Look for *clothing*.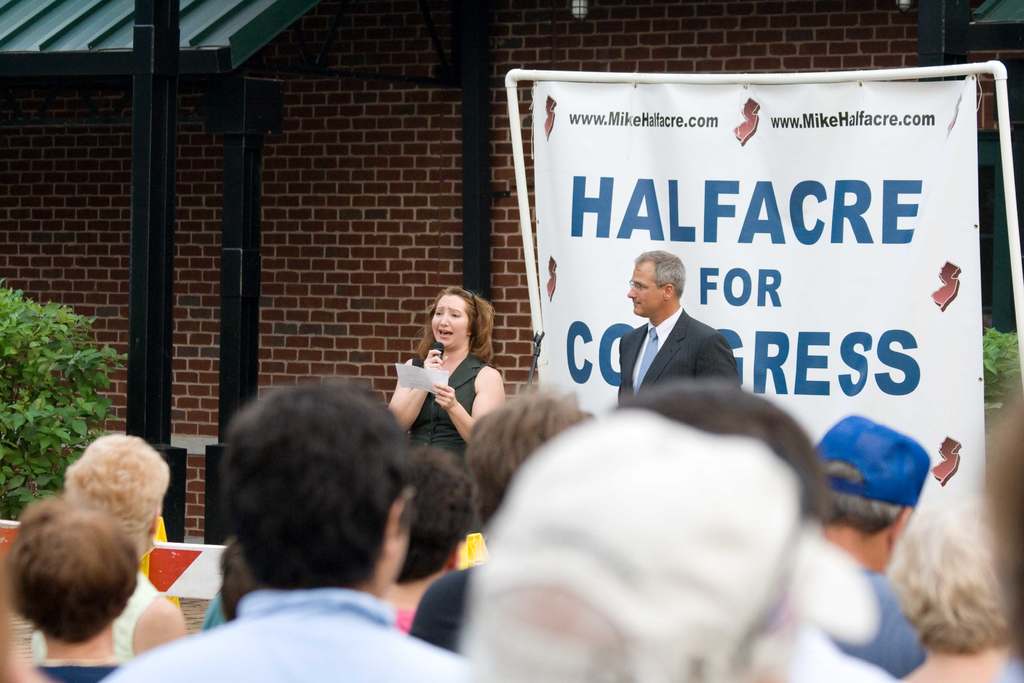
Found: (106,586,476,682).
